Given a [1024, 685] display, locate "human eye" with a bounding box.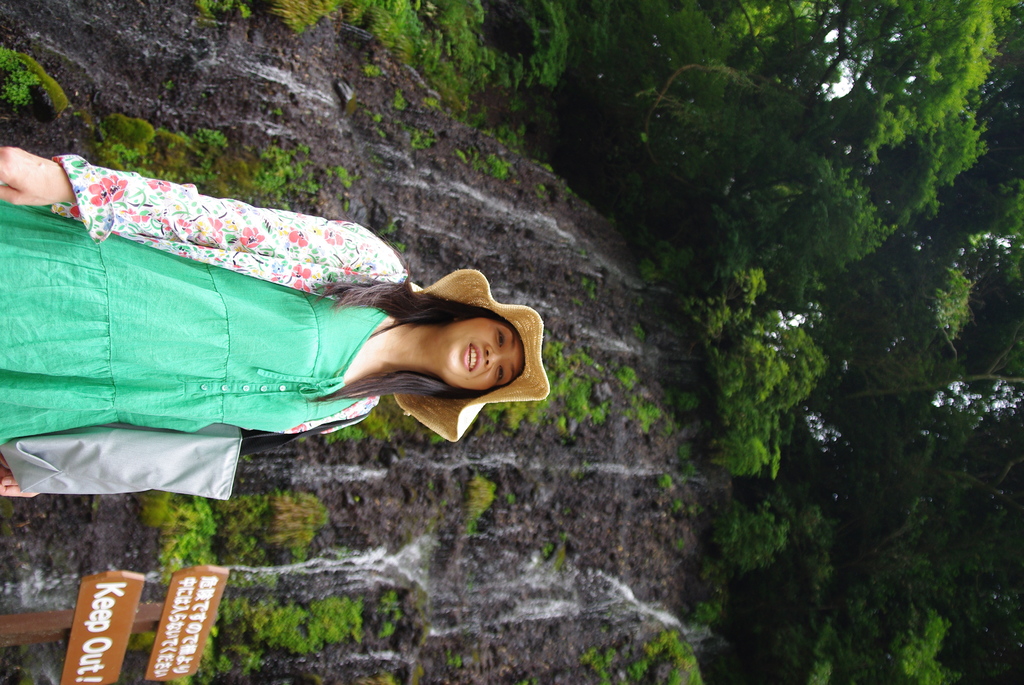
Located: 488/317/513/354.
